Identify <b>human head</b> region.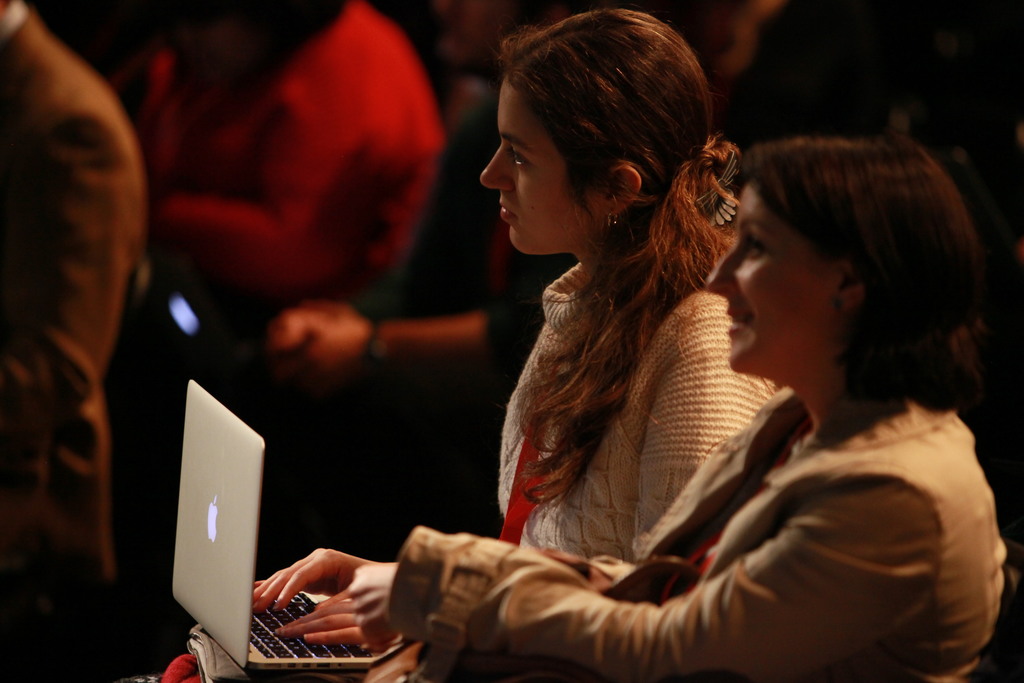
Region: [x1=480, y1=10, x2=716, y2=253].
